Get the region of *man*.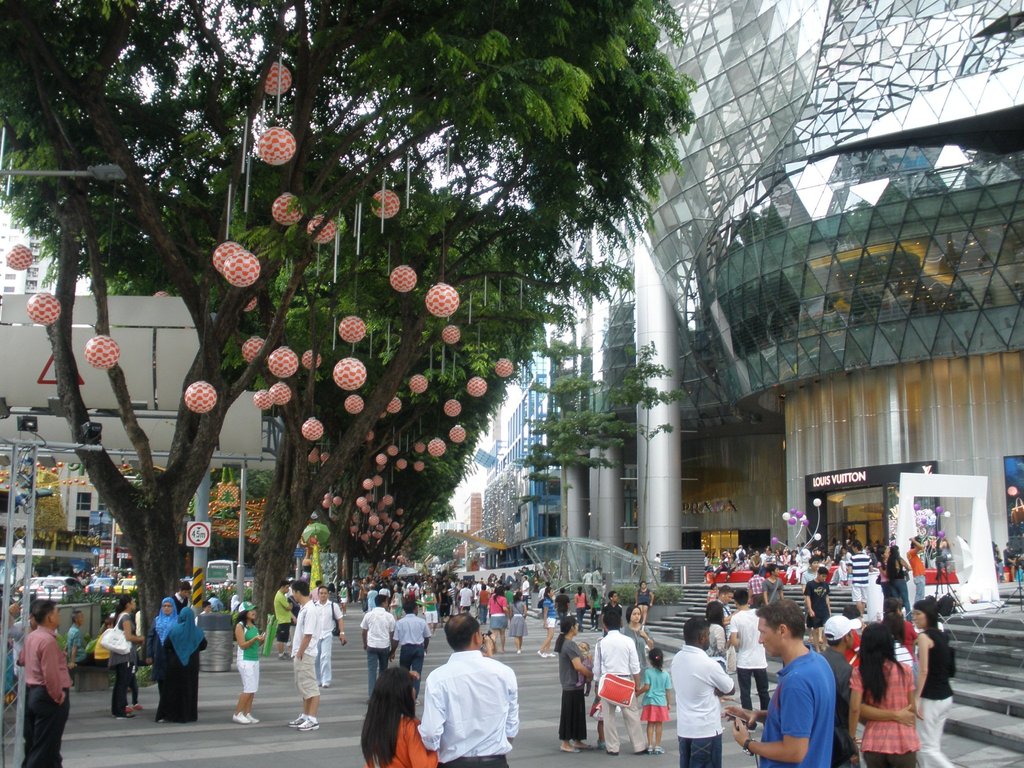
Rect(403, 604, 440, 682).
